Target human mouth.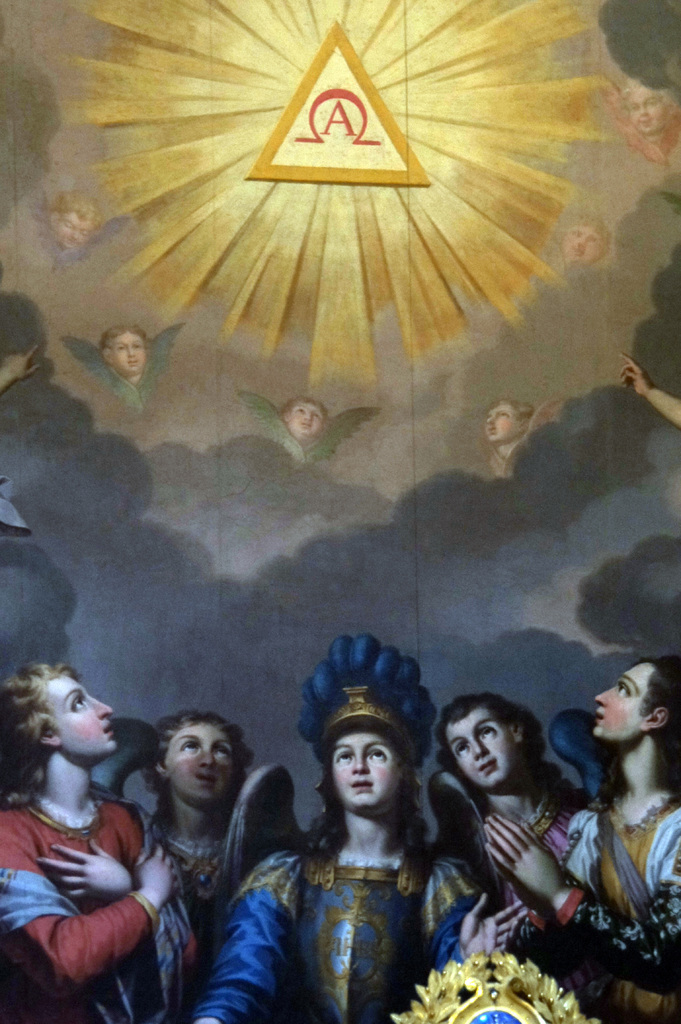
Target region: {"x1": 488, "y1": 424, "x2": 497, "y2": 435}.
